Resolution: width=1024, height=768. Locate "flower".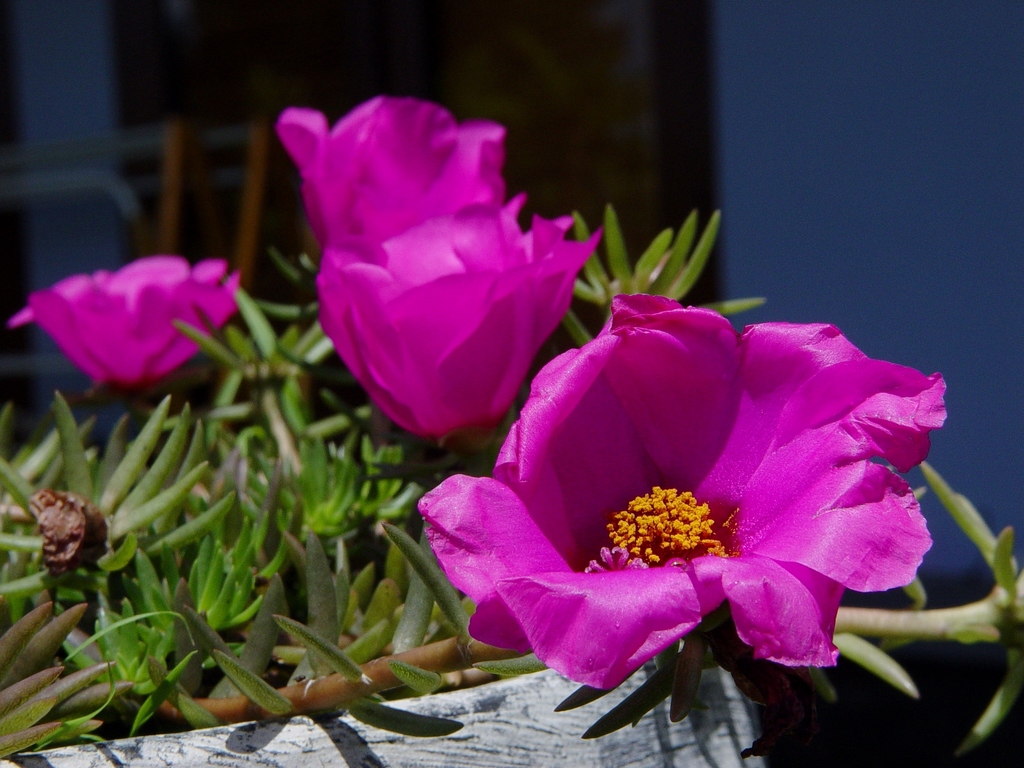
BBox(310, 198, 596, 442).
